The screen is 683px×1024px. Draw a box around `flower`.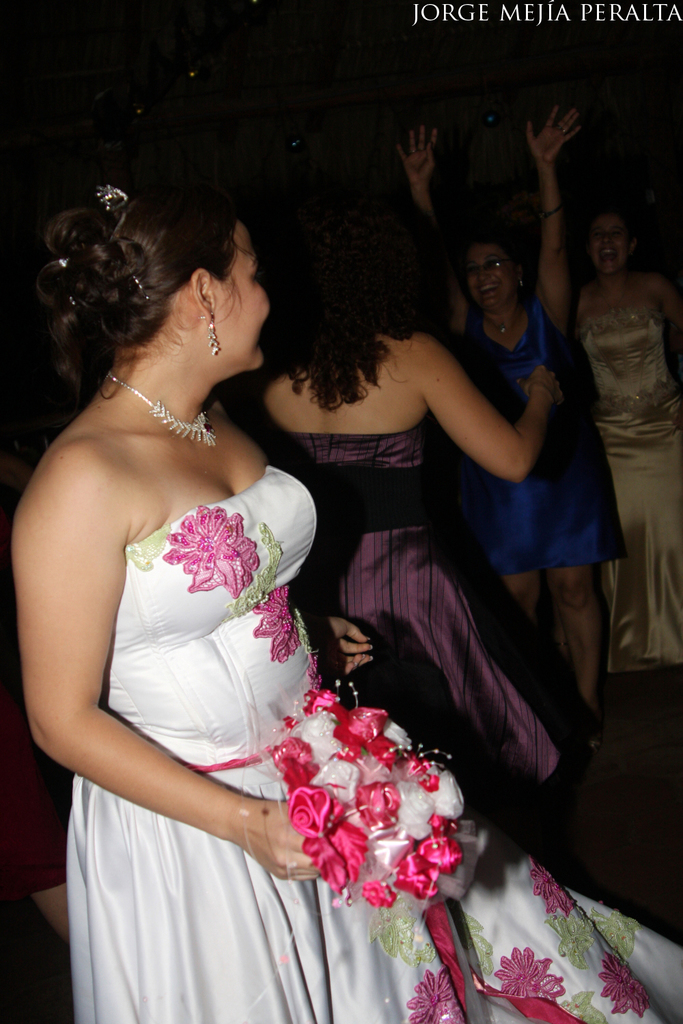
[595, 946, 652, 1020].
